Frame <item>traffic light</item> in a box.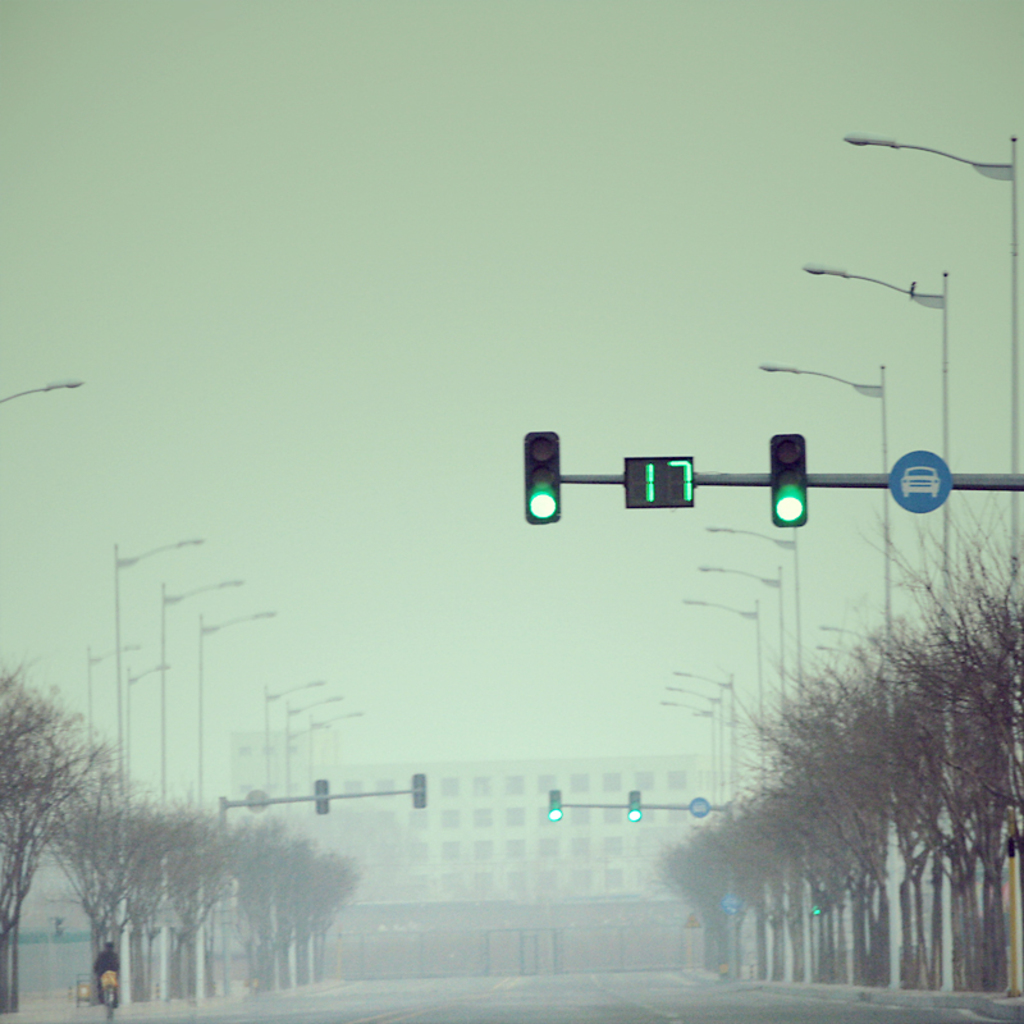
(x1=410, y1=769, x2=425, y2=809).
